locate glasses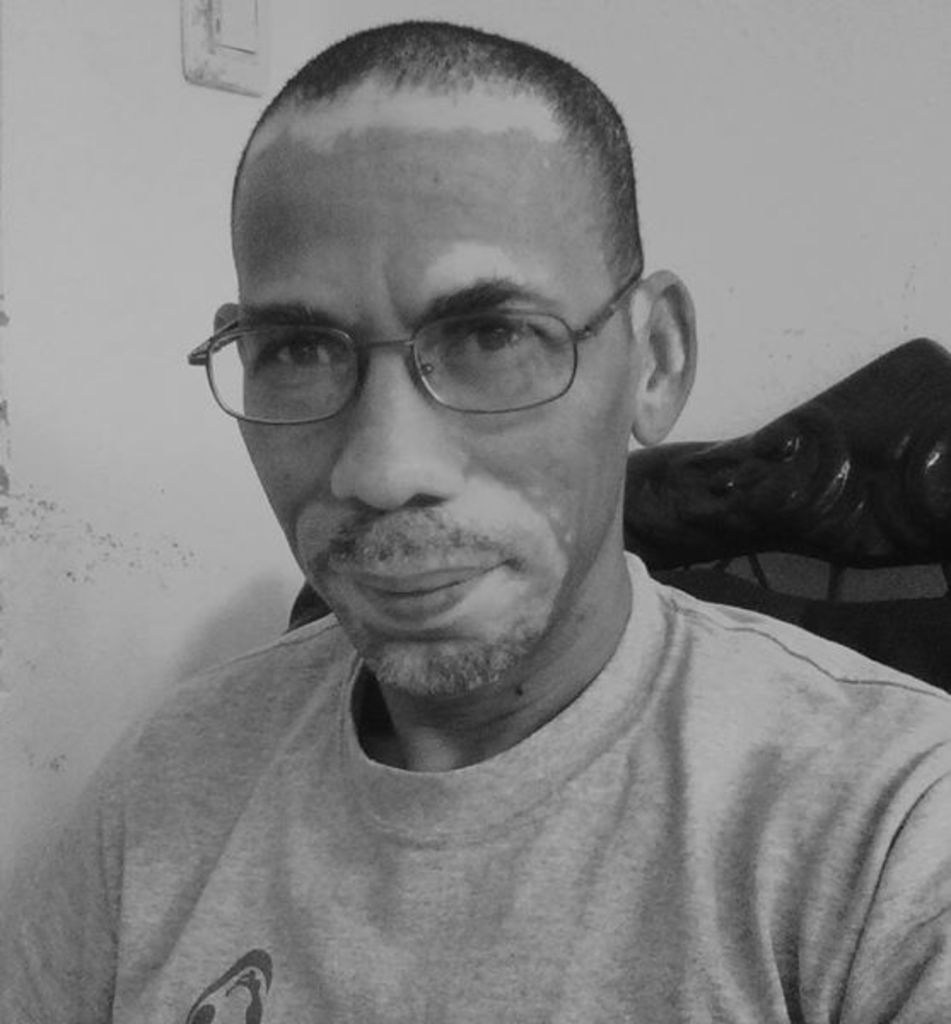
bbox=(188, 266, 645, 432)
